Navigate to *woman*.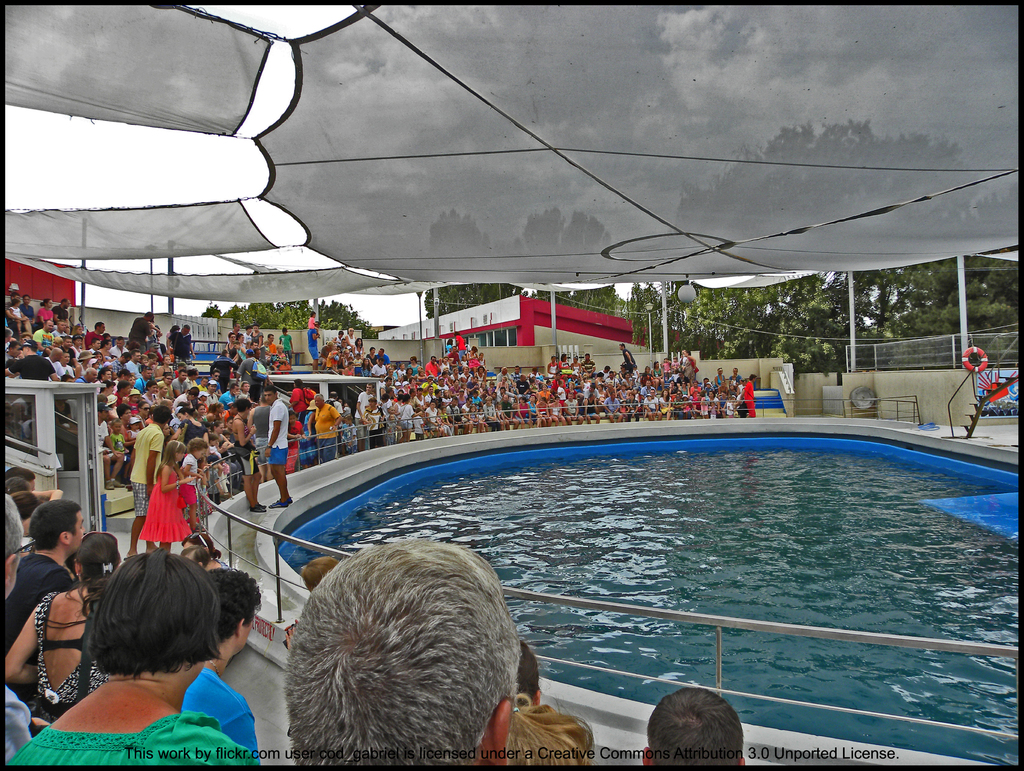
Navigation target: select_region(362, 396, 385, 446).
